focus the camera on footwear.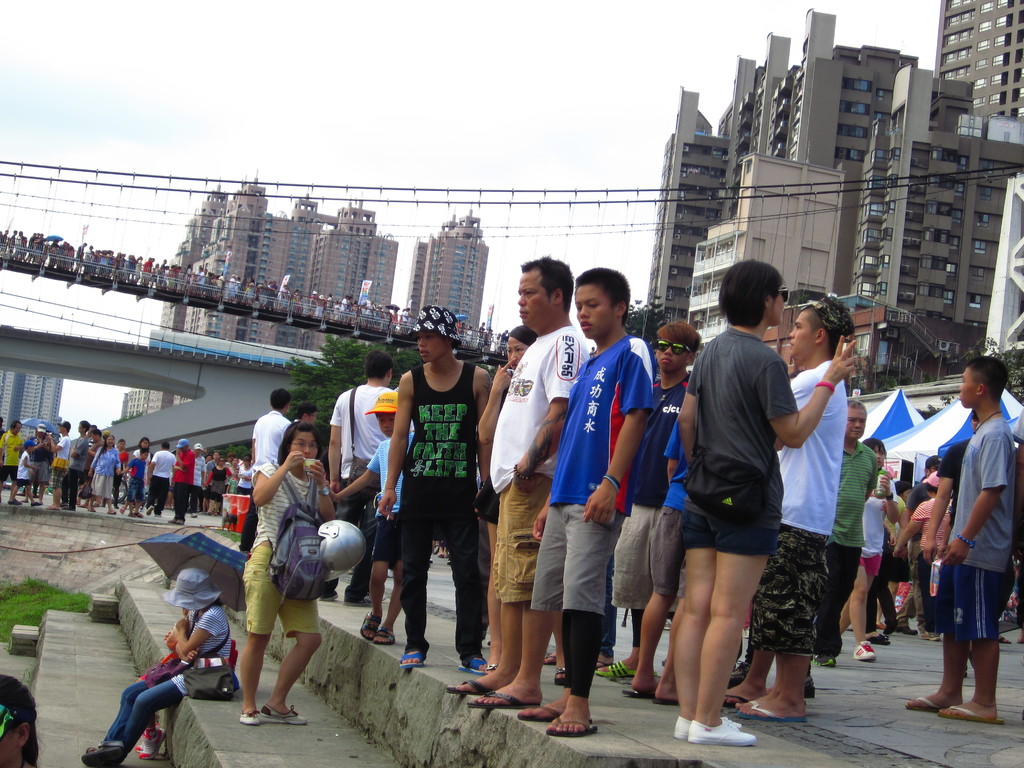
Focus region: [left=139, top=733, right=173, bottom=758].
